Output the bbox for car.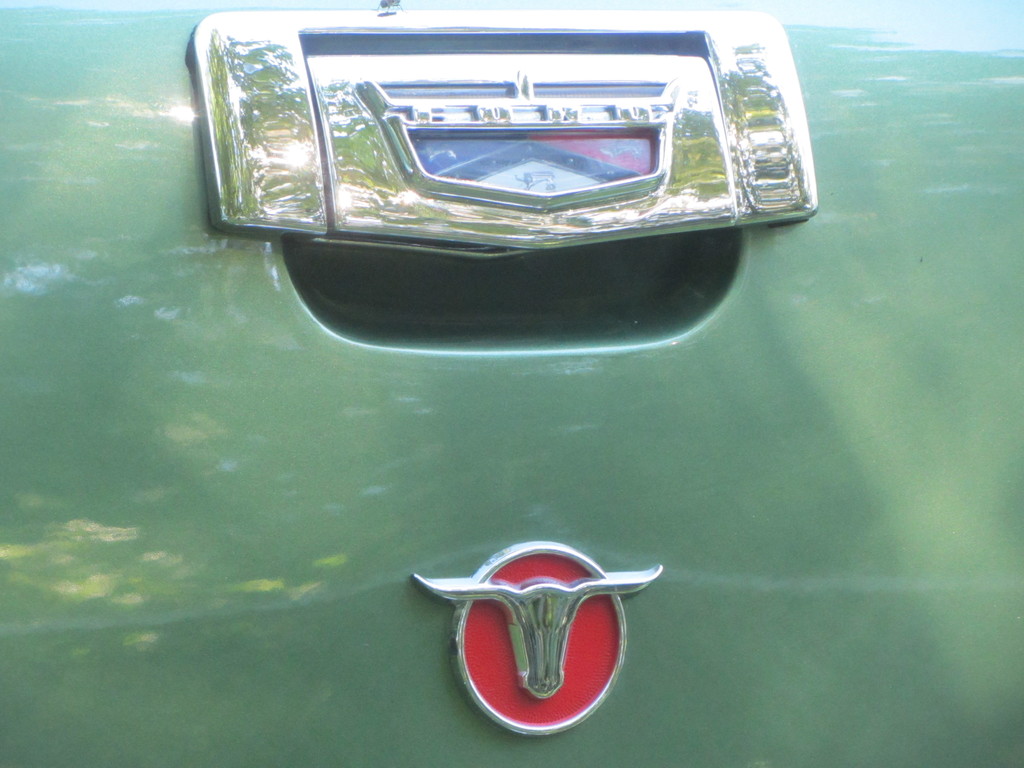
[0,0,1023,767].
